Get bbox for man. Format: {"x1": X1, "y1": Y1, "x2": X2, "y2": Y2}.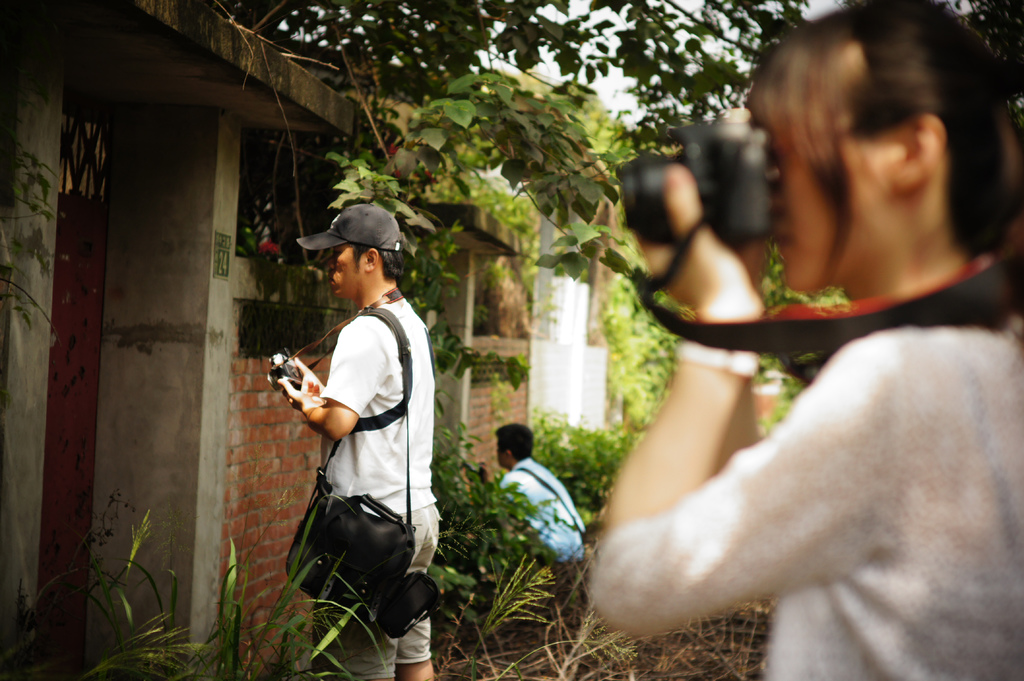
{"x1": 270, "y1": 198, "x2": 440, "y2": 680}.
